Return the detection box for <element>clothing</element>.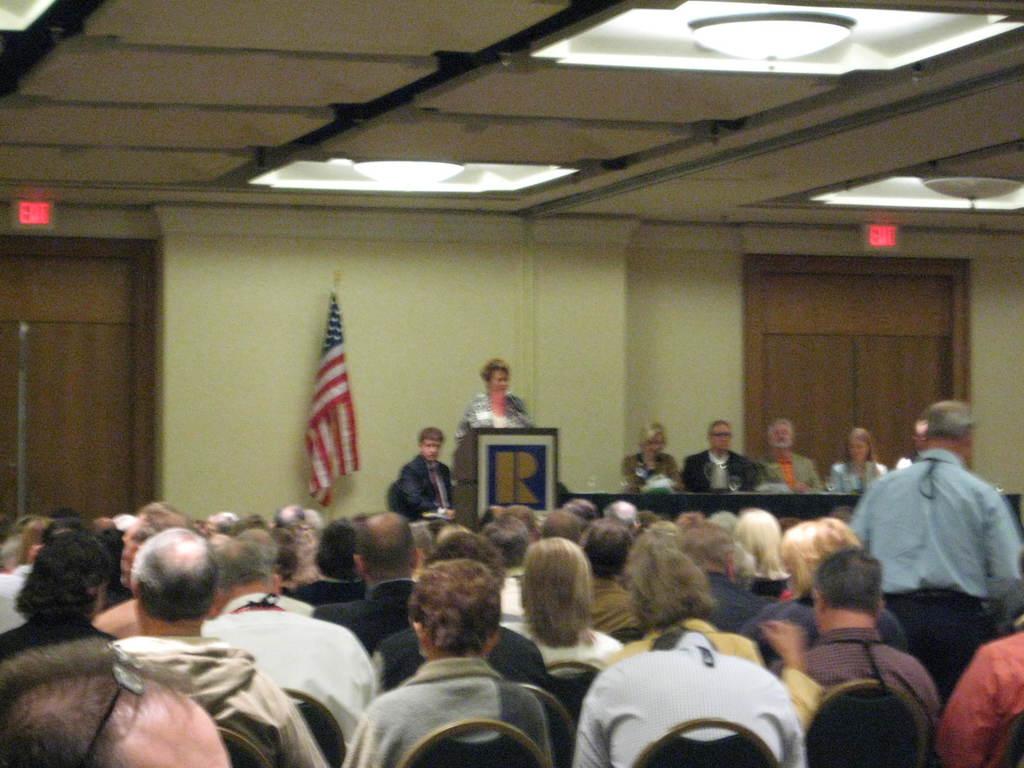
box(747, 589, 909, 653).
